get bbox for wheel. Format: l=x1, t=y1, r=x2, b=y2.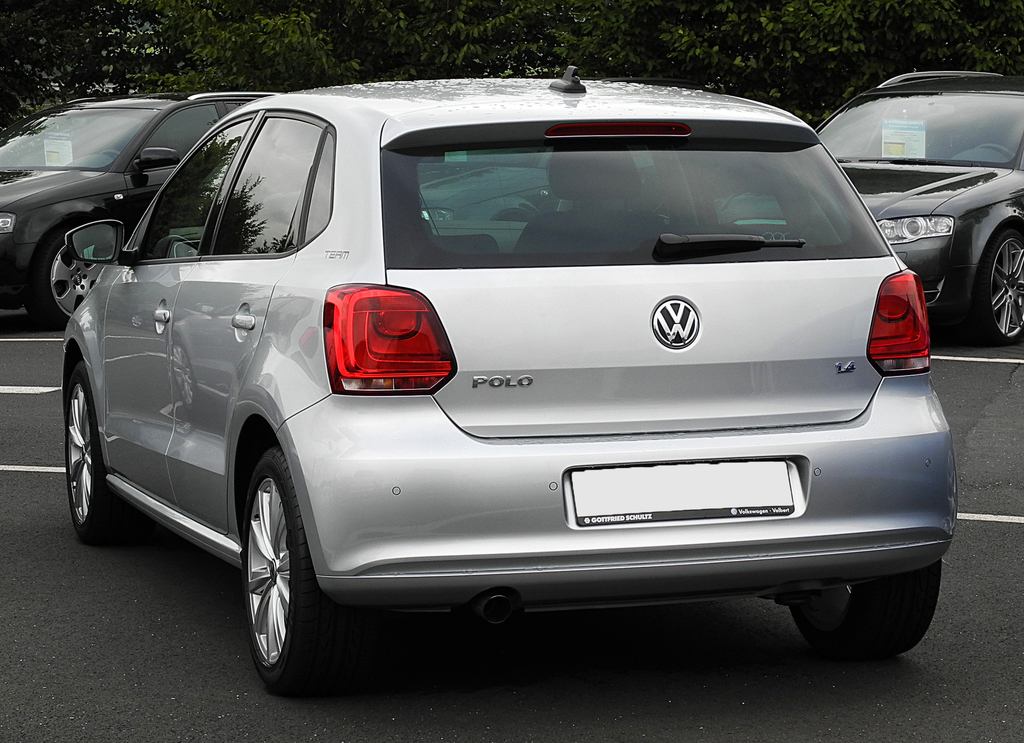
l=976, t=144, r=1014, b=158.
